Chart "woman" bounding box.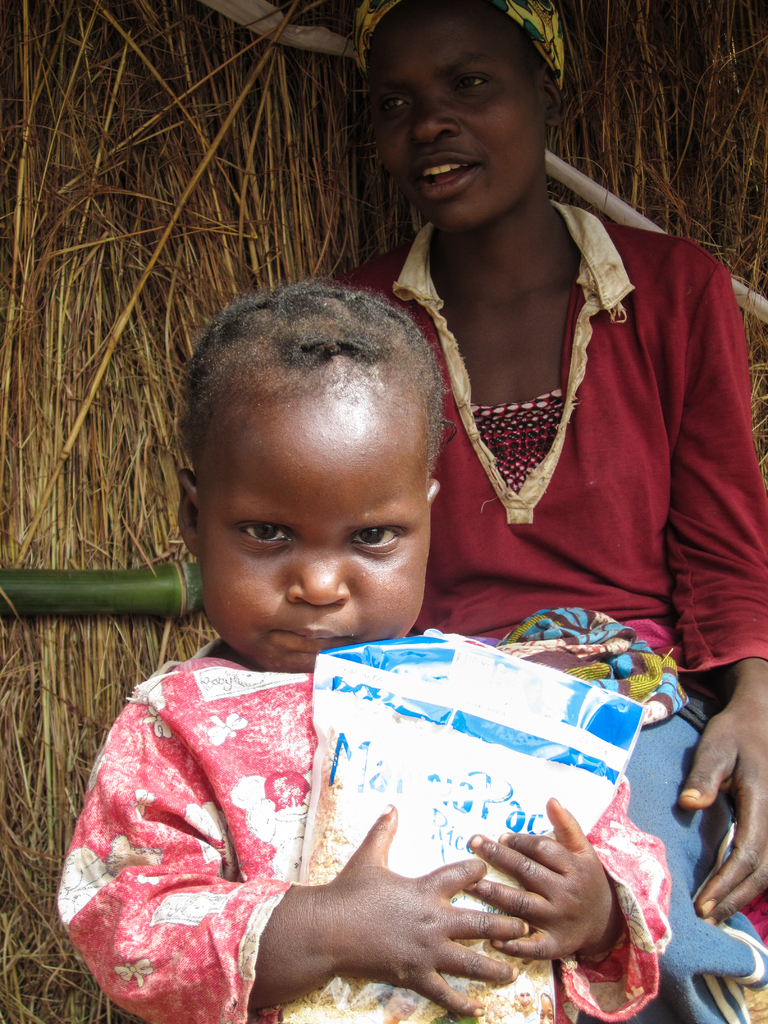
Charted: (358, 0, 767, 925).
